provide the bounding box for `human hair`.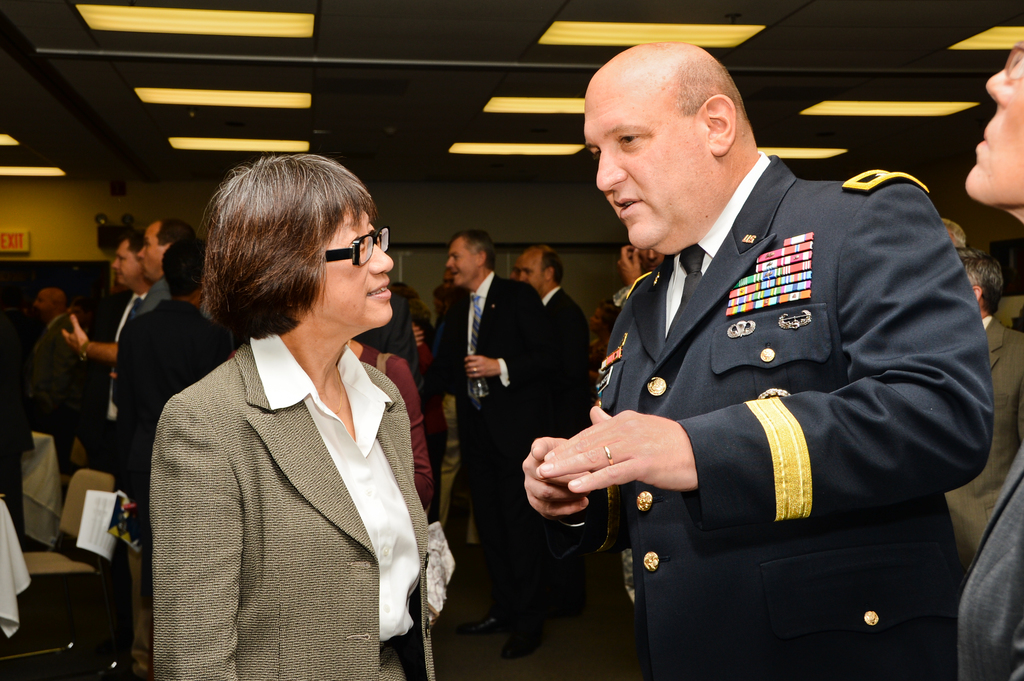
region(150, 237, 211, 303).
